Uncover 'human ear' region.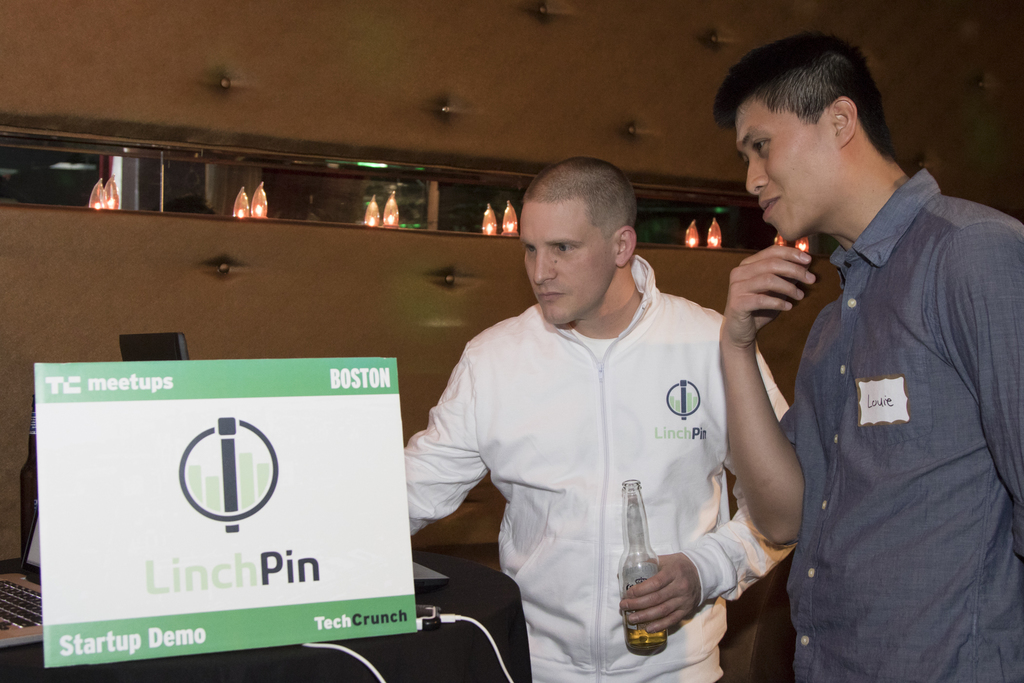
Uncovered: <region>829, 97, 856, 149</region>.
